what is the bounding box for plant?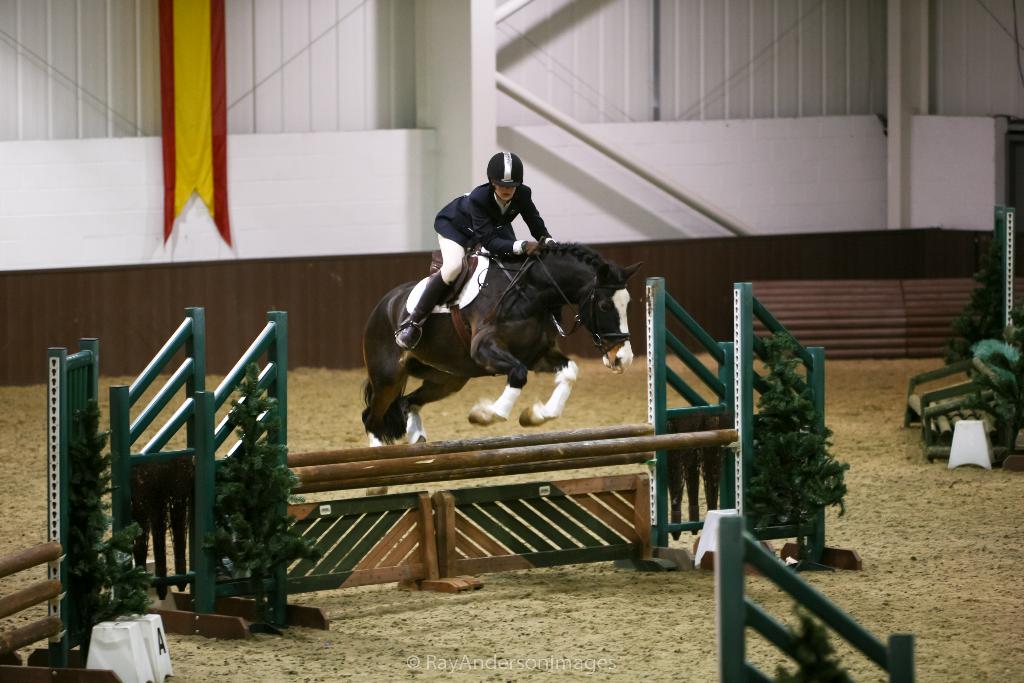
box(202, 357, 345, 645).
